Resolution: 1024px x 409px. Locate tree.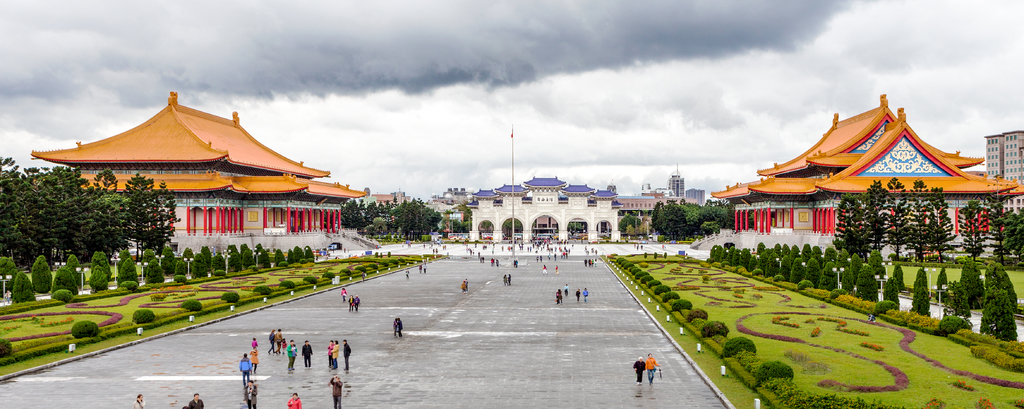
(left=729, top=251, right=741, bottom=261).
